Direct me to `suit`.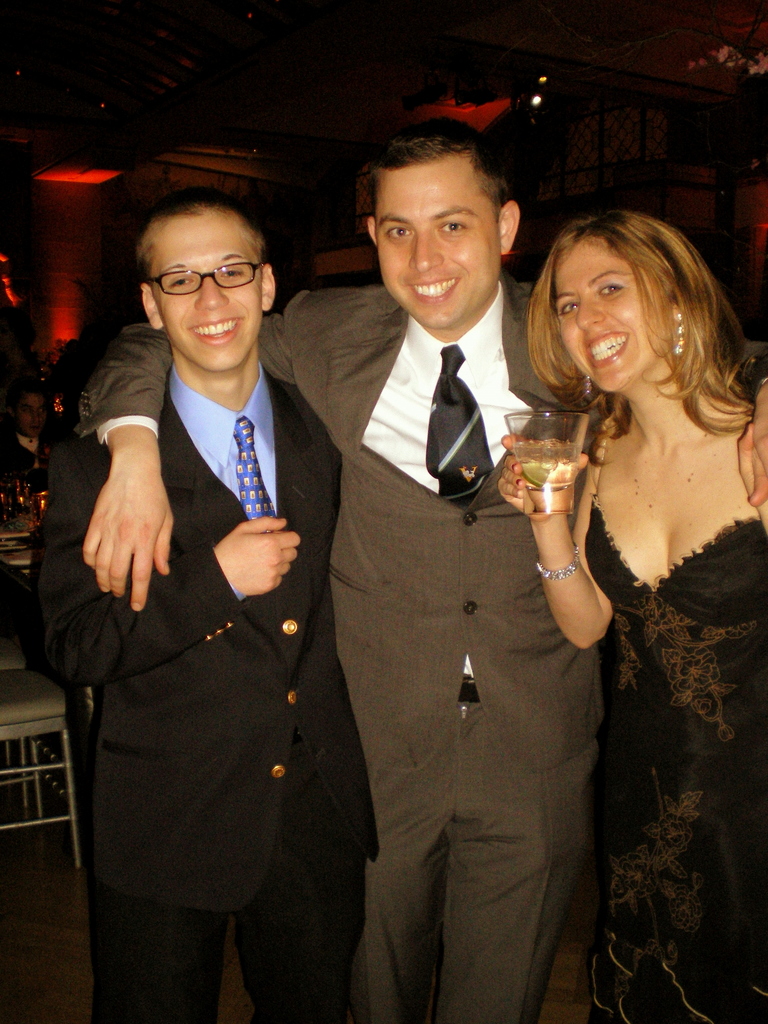
Direction: bbox=[77, 270, 767, 1023].
